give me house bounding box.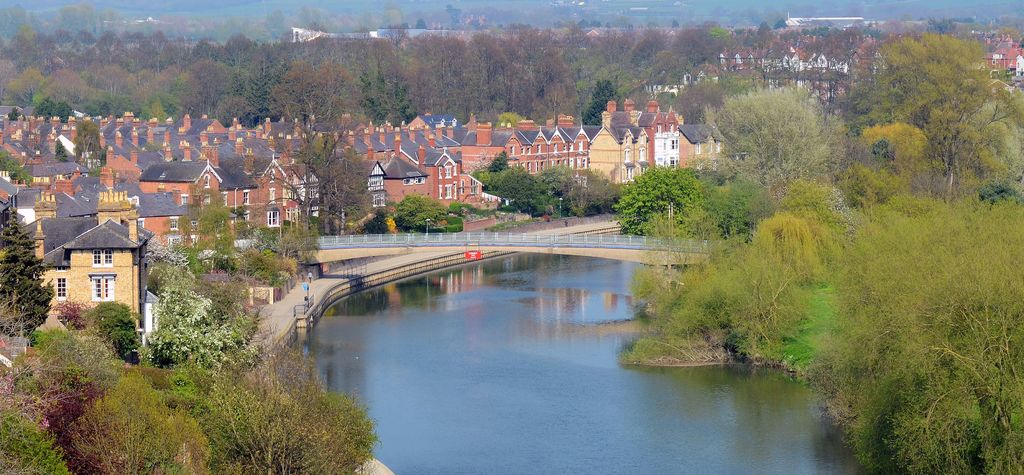
BBox(0, 105, 20, 120).
